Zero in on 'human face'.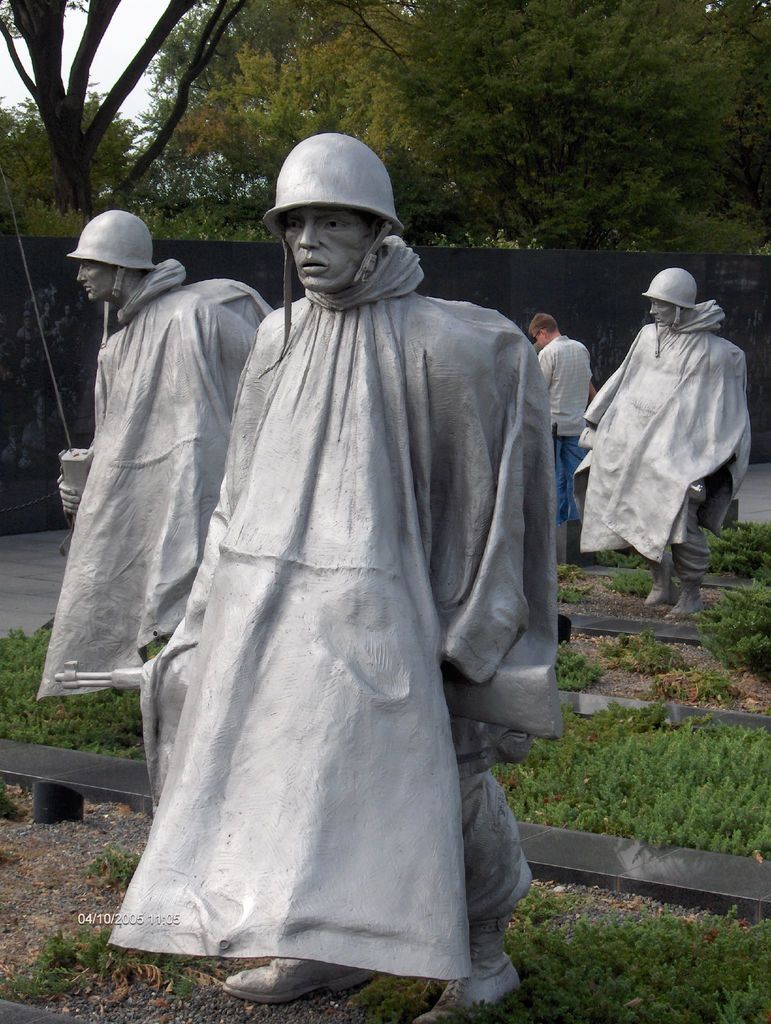
Zeroed in: l=77, t=261, r=129, b=303.
